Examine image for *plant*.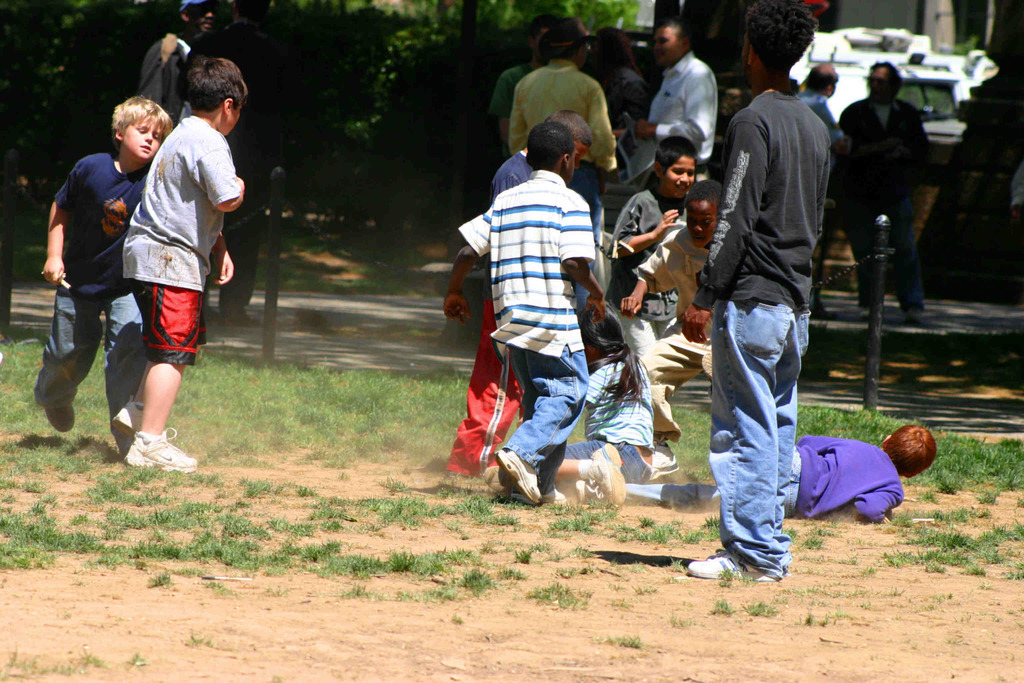
Examination result: bbox(634, 584, 650, 593).
